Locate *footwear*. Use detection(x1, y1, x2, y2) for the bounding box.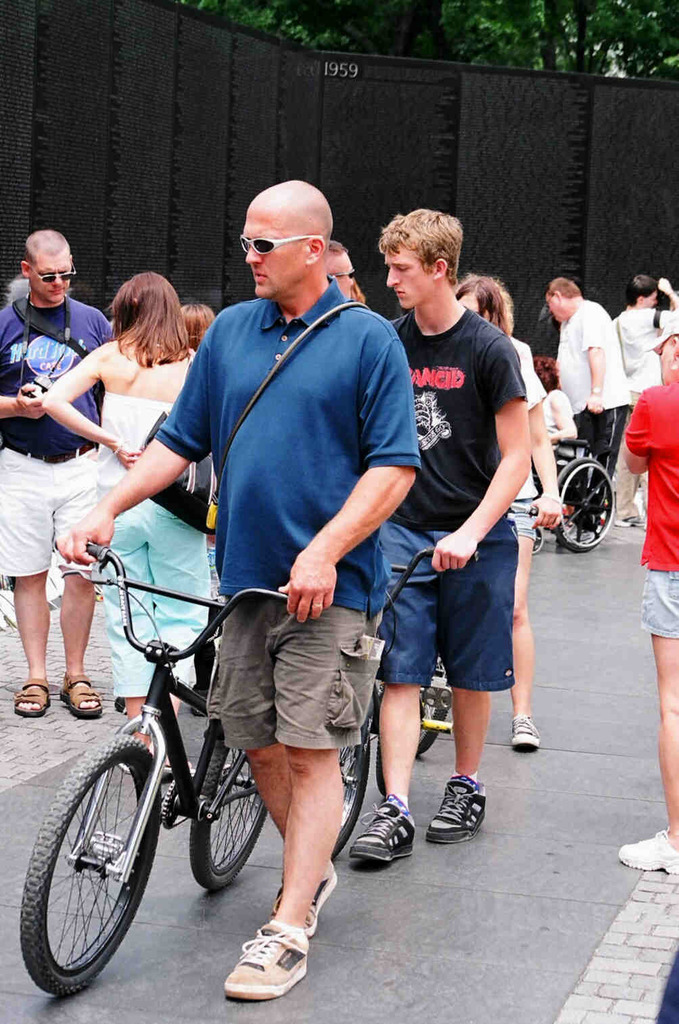
detection(60, 676, 101, 720).
